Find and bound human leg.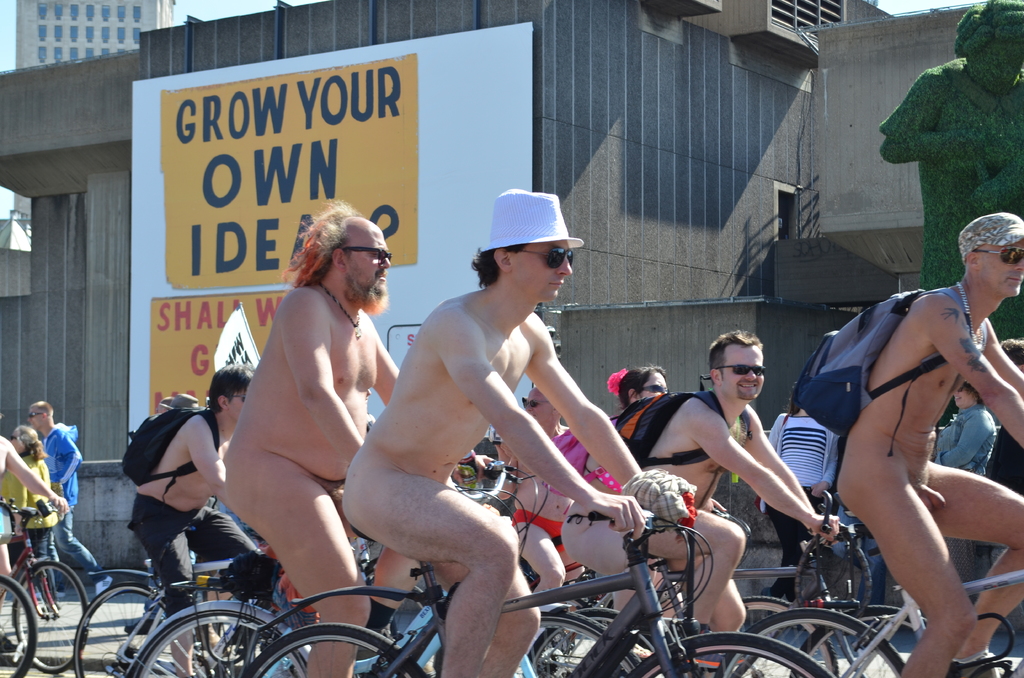
Bound: bbox(831, 440, 981, 677).
